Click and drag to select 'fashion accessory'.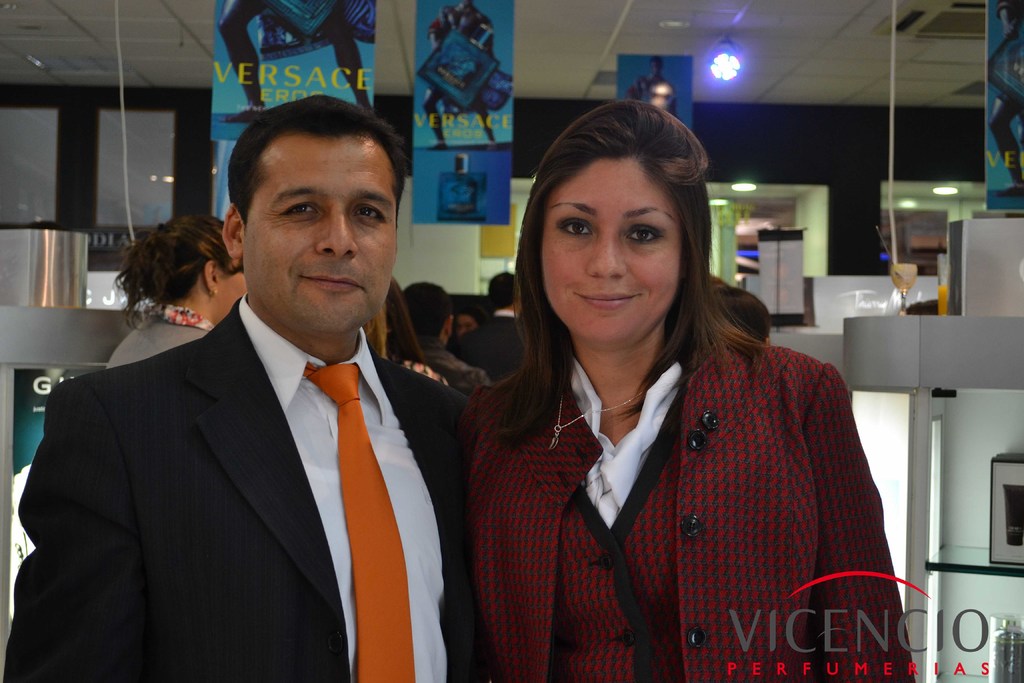
Selection: detection(551, 379, 652, 457).
